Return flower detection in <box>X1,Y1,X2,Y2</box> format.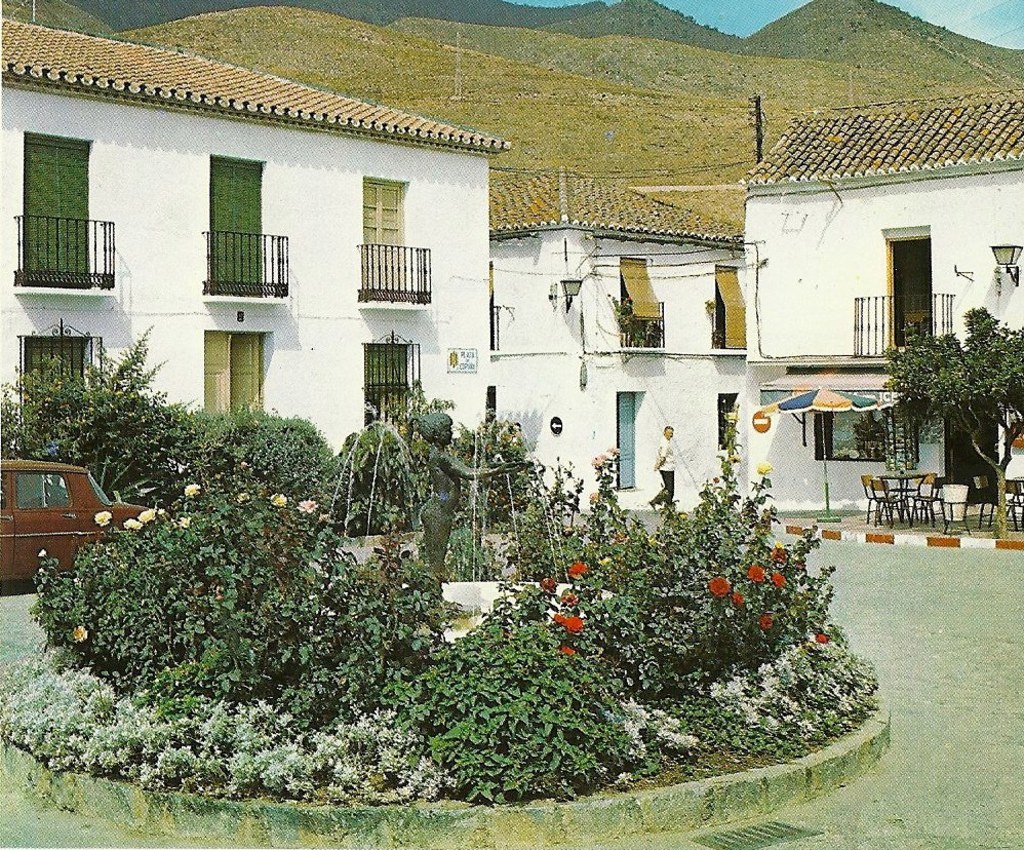
<box>237,489,246,502</box>.
